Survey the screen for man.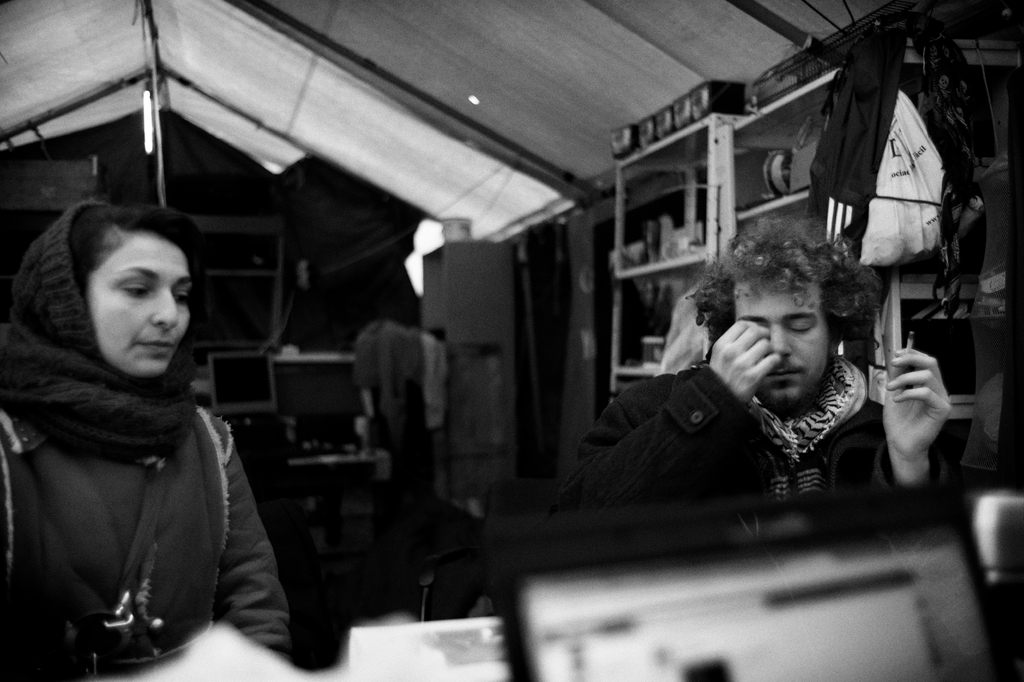
Survey found: 558,201,982,595.
